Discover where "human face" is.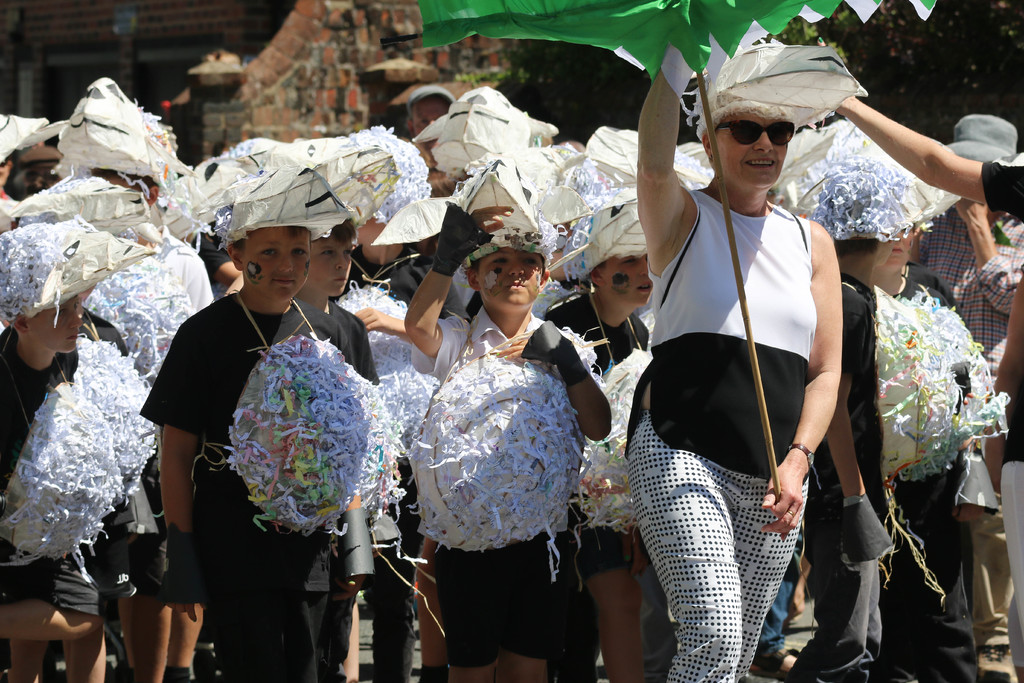
Discovered at region(714, 96, 793, 197).
